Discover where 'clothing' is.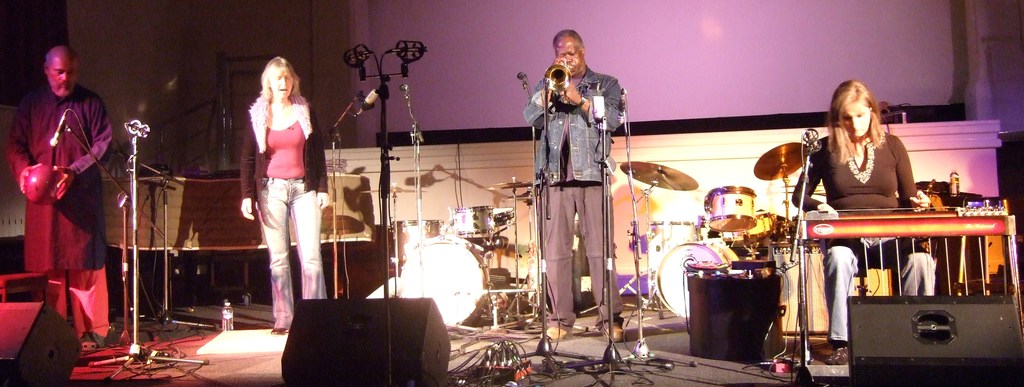
Discovered at pyautogui.locateOnScreen(248, 175, 326, 329).
